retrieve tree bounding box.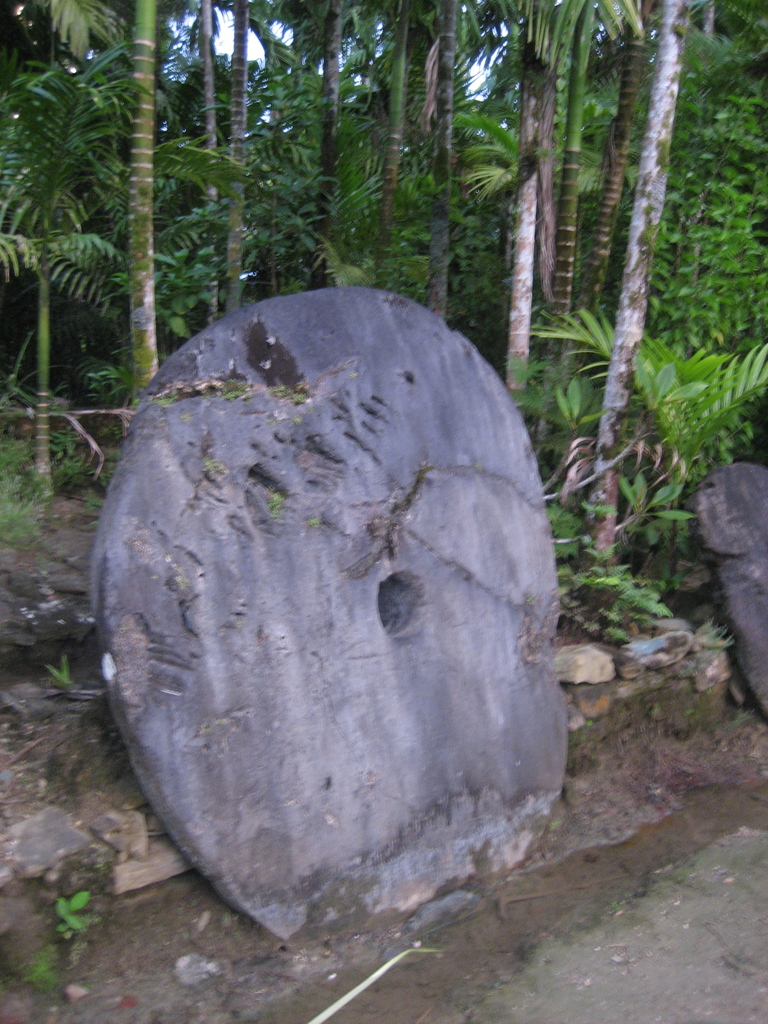
Bounding box: pyautogui.locateOnScreen(605, 0, 703, 538).
